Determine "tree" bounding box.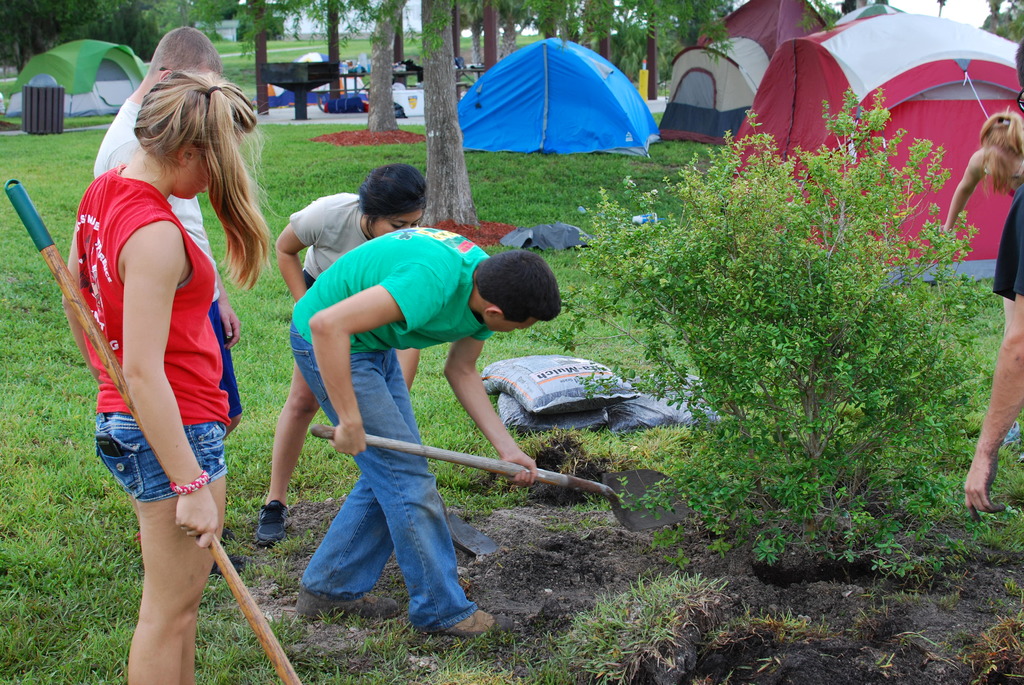
Determined: left=422, top=4, right=477, bottom=228.
